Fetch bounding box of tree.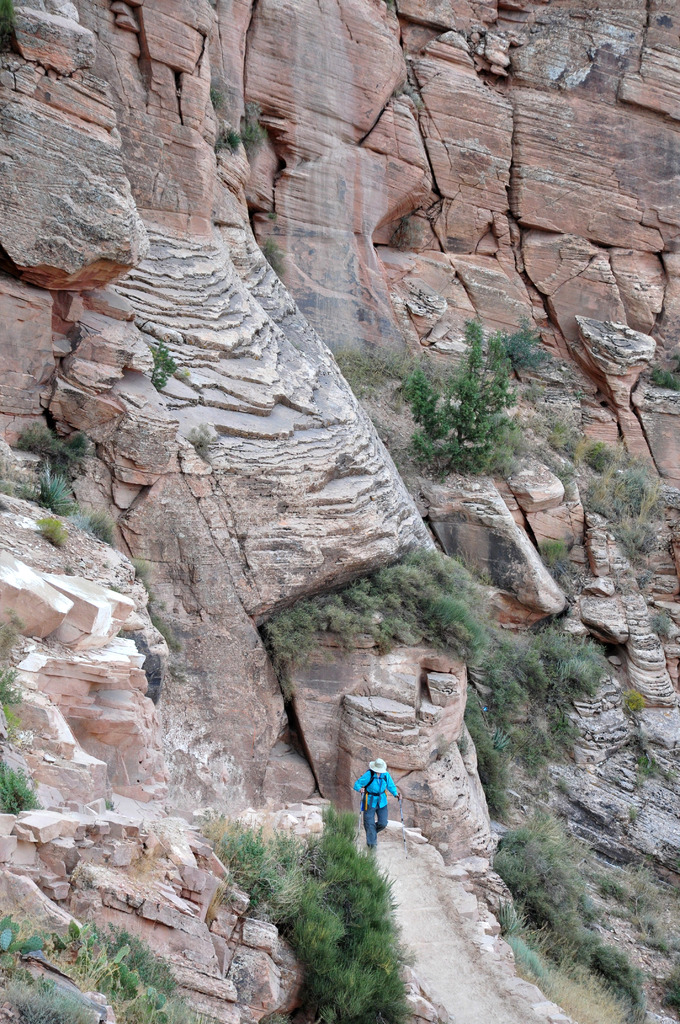
Bbox: left=401, top=316, right=529, bottom=477.
